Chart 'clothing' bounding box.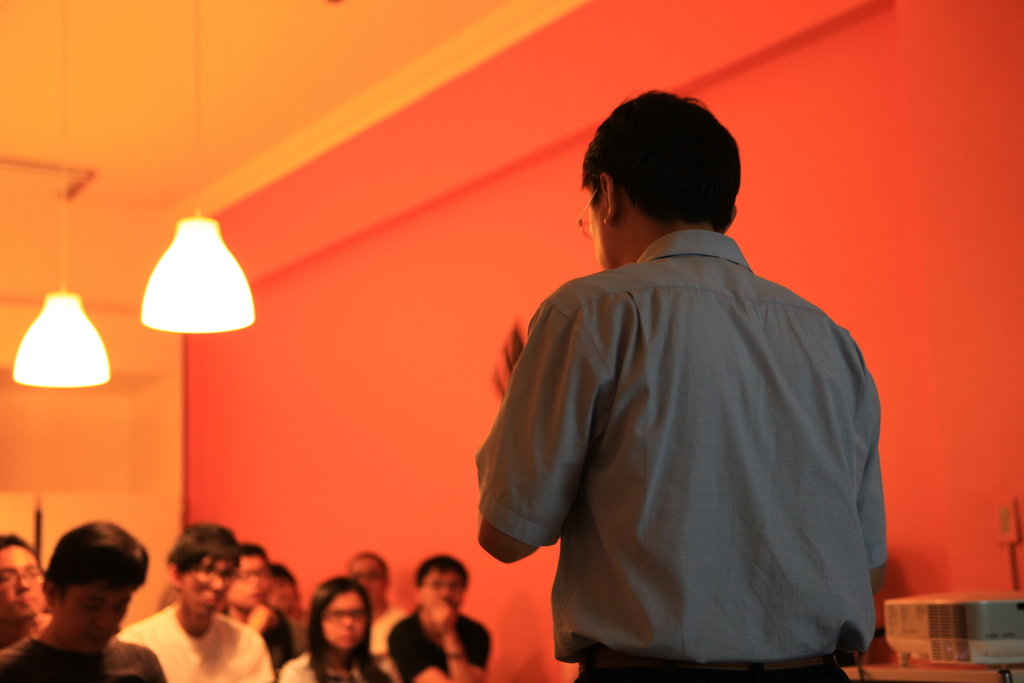
Charted: 278:645:387:682.
